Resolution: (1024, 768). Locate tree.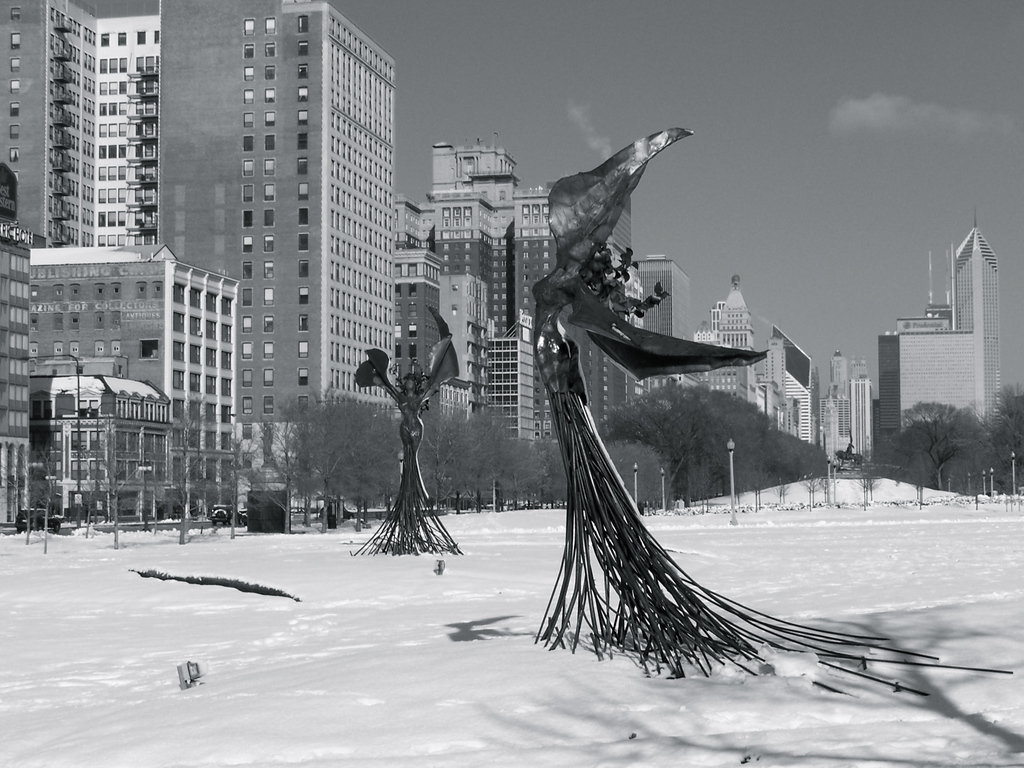
[76, 412, 150, 550].
